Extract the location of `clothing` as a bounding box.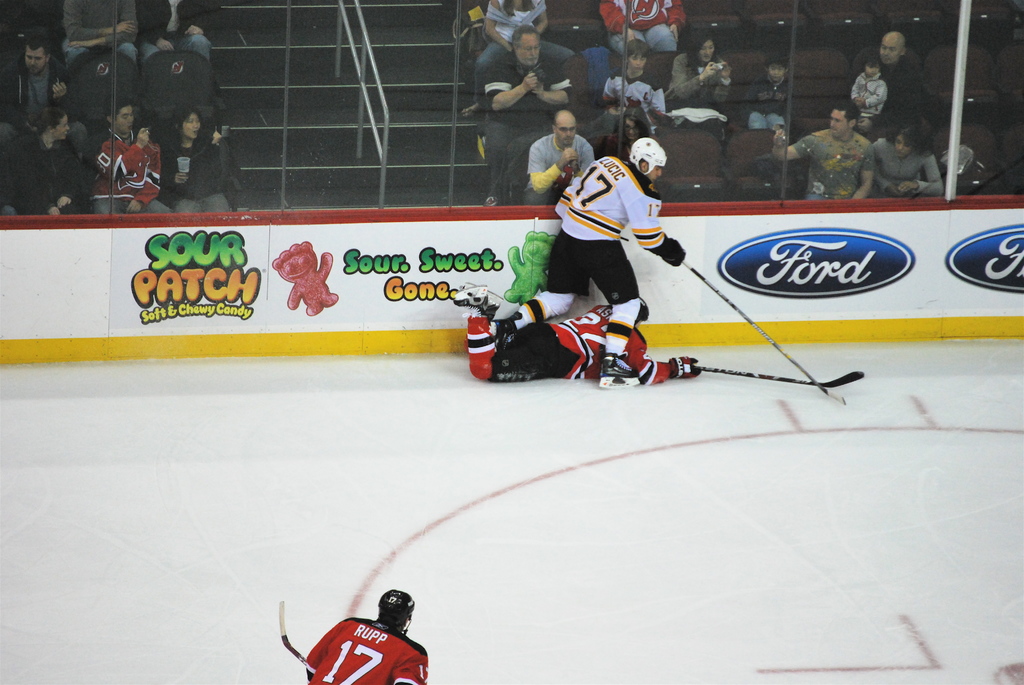
668, 50, 731, 148.
